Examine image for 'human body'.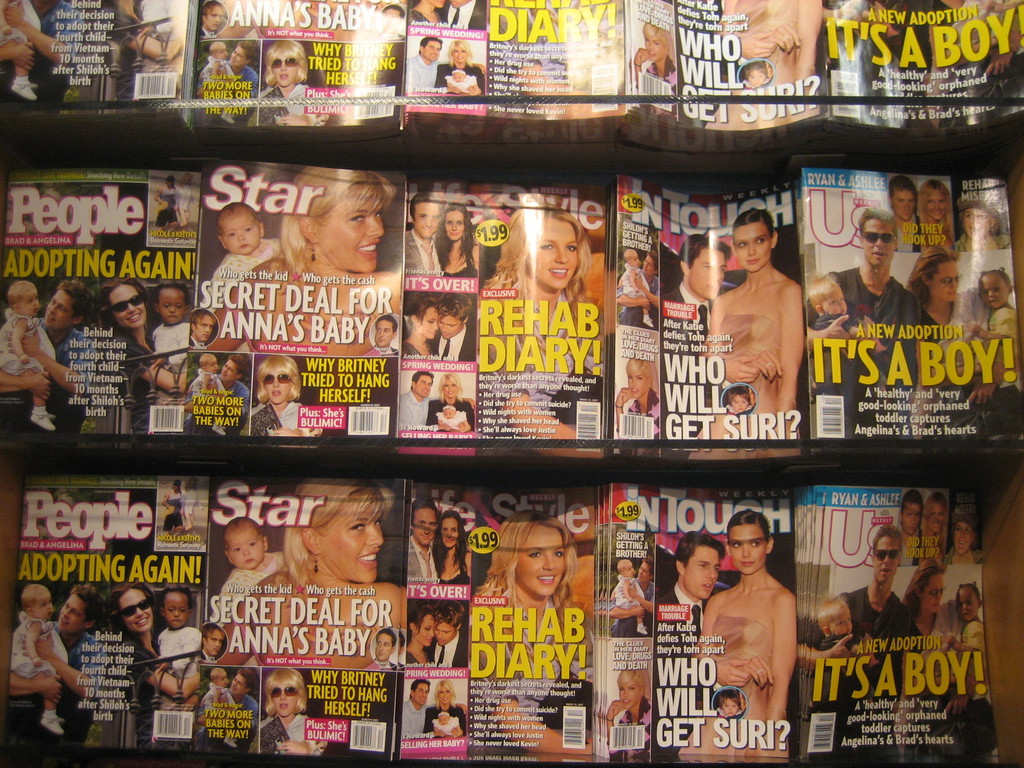
Examination result: <box>949,260,1020,410</box>.
